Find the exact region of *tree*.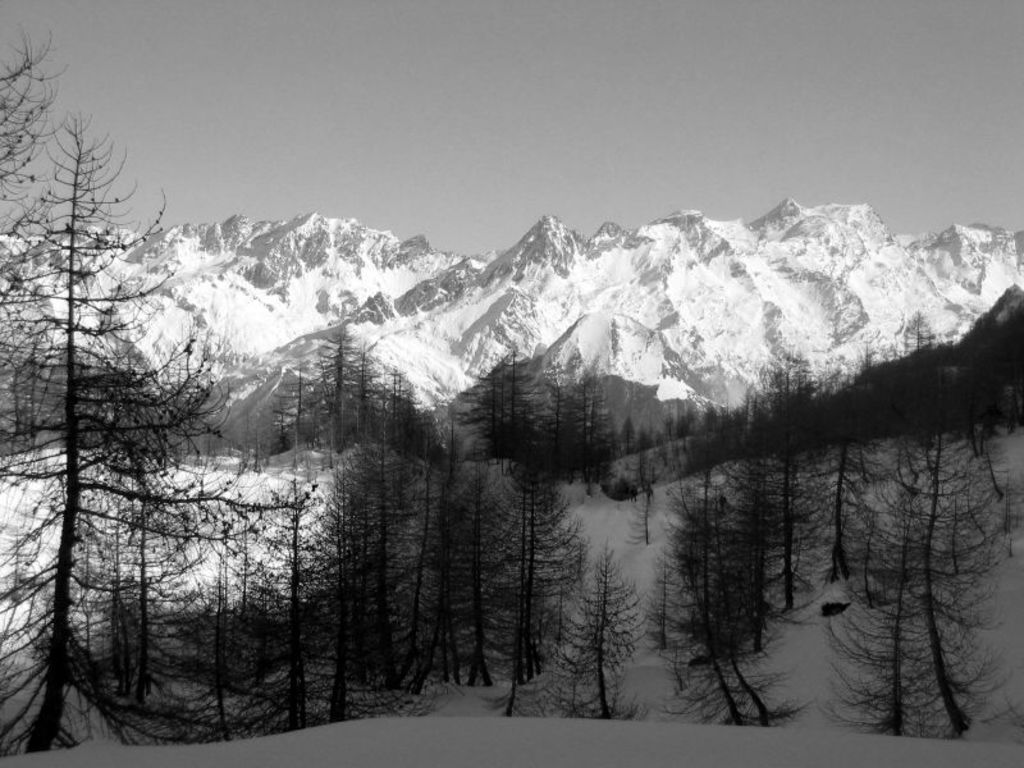
Exact region: 557,344,605,490.
